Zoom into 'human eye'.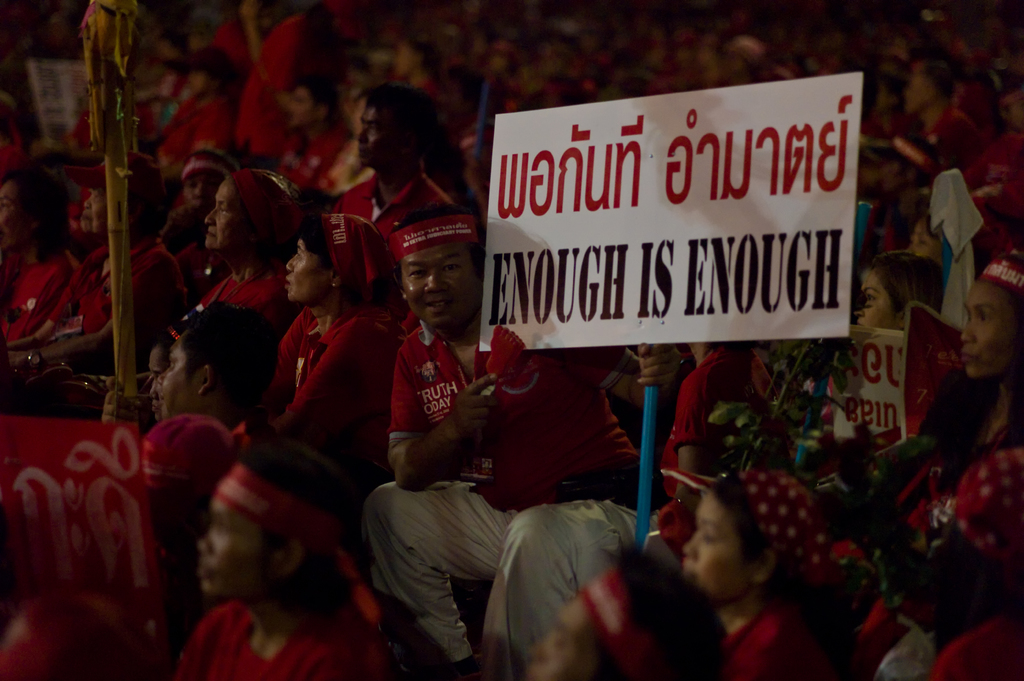
Zoom target: box(400, 262, 429, 282).
